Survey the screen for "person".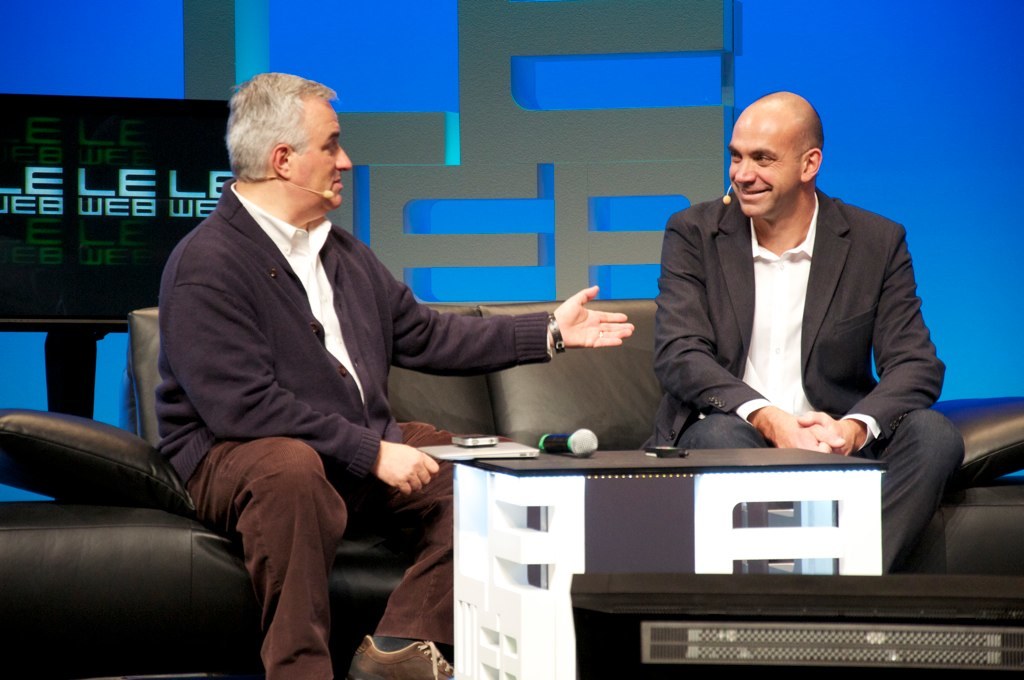
Survey found: [623, 71, 924, 586].
